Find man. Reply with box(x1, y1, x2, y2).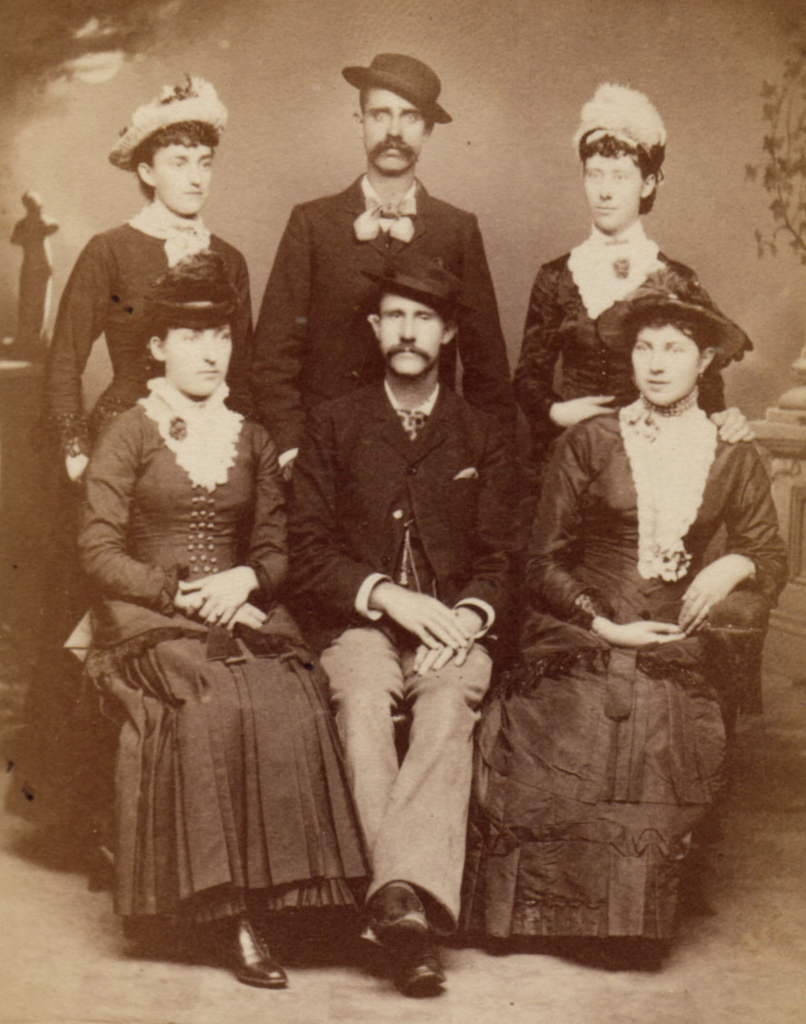
box(241, 49, 509, 497).
